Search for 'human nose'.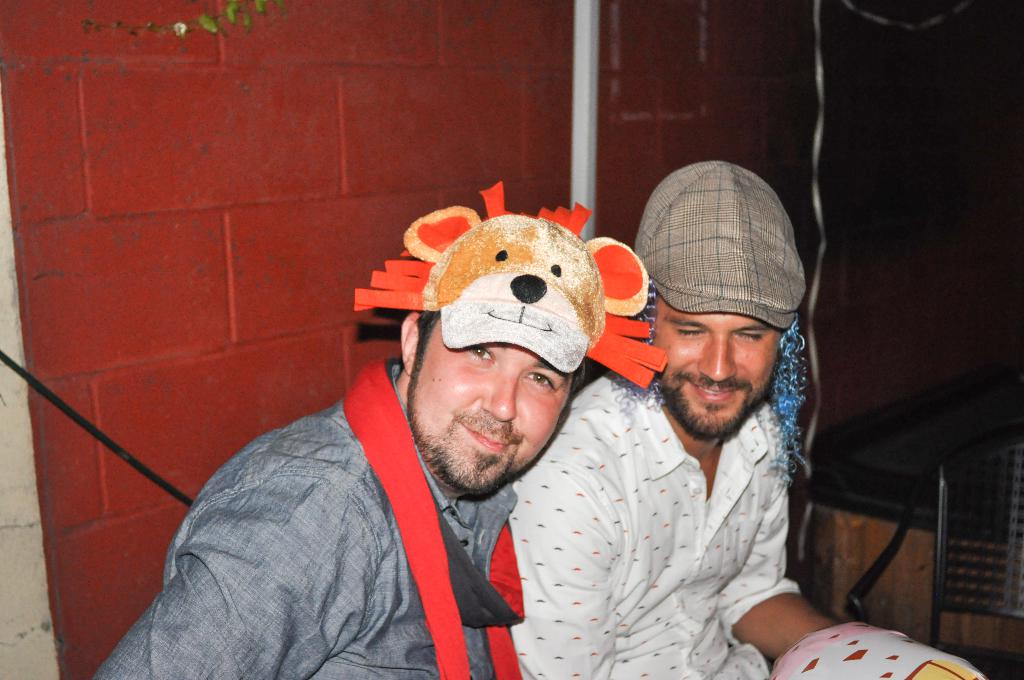
Found at <box>477,366,516,418</box>.
